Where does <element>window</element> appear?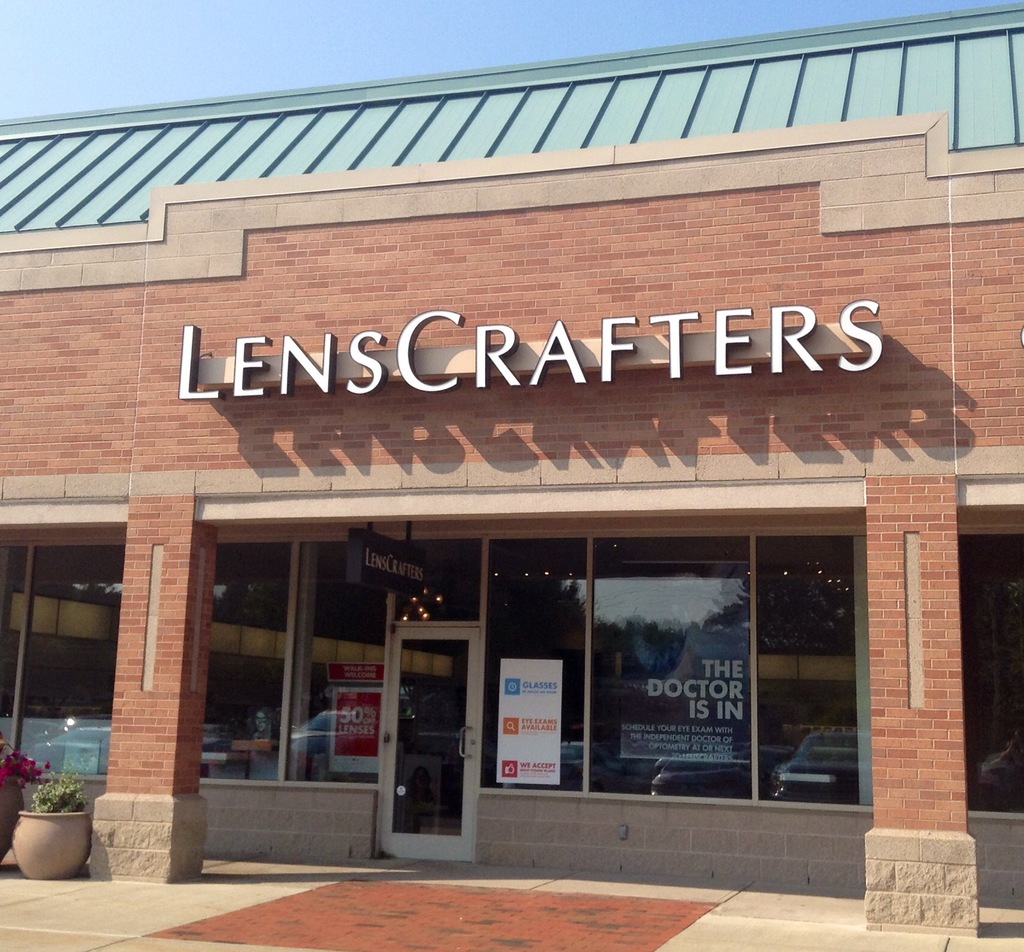
Appears at crop(759, 532, 865, 804).
